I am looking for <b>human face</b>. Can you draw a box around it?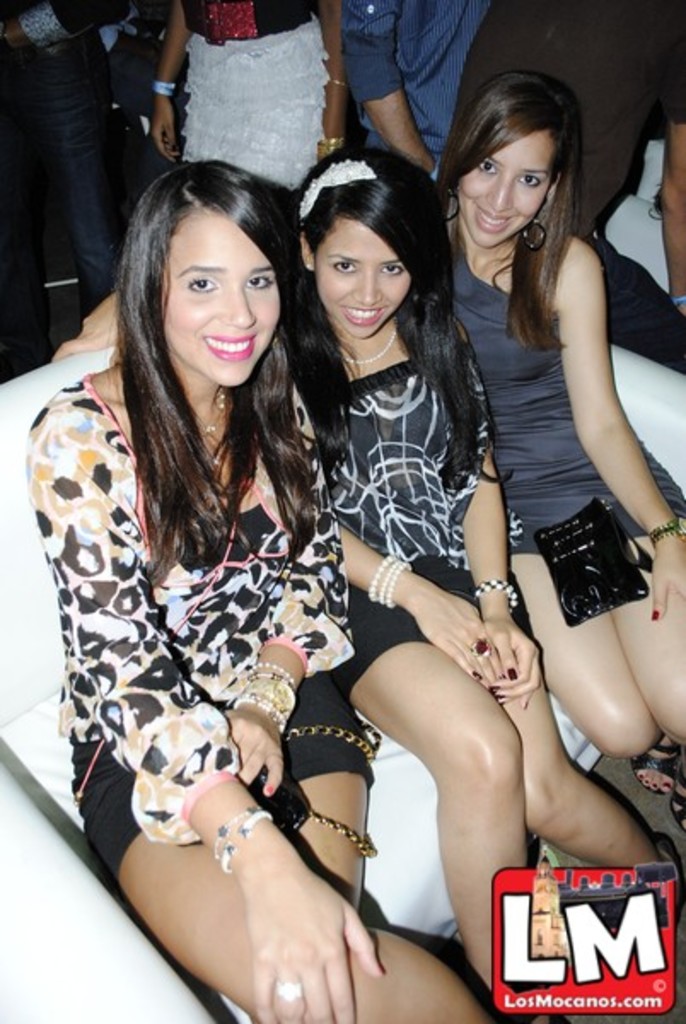
Sure, the bounding box is bbox=(319, 218, 410, 341).
